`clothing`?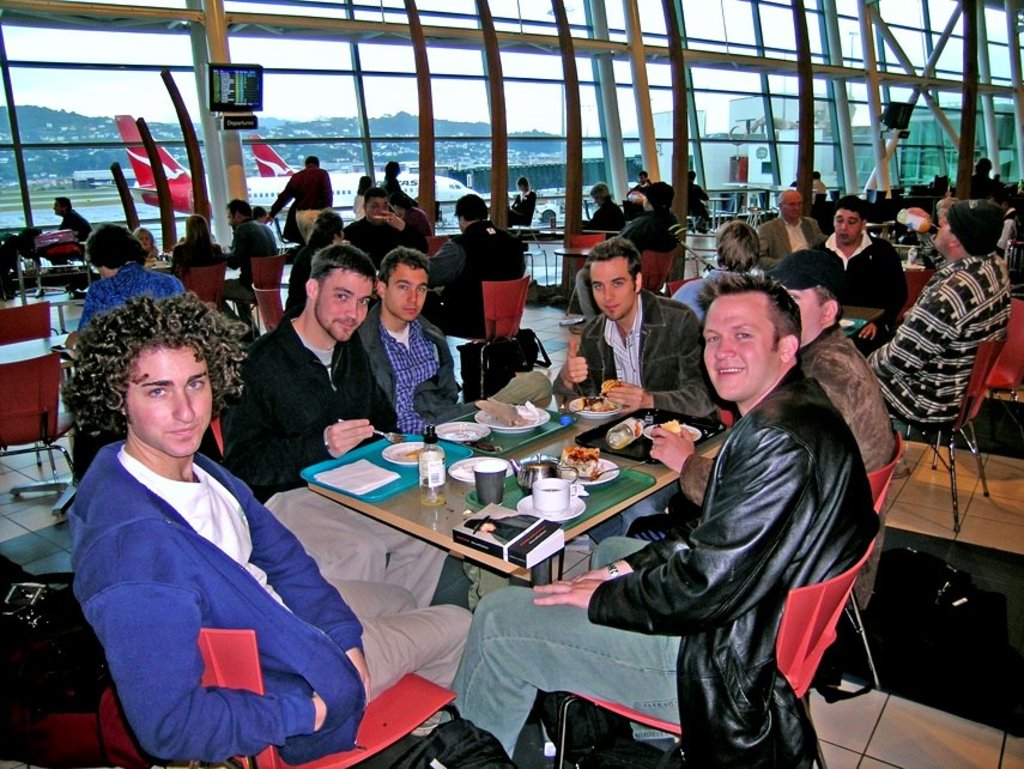
<box>813,232,909,320</box>
